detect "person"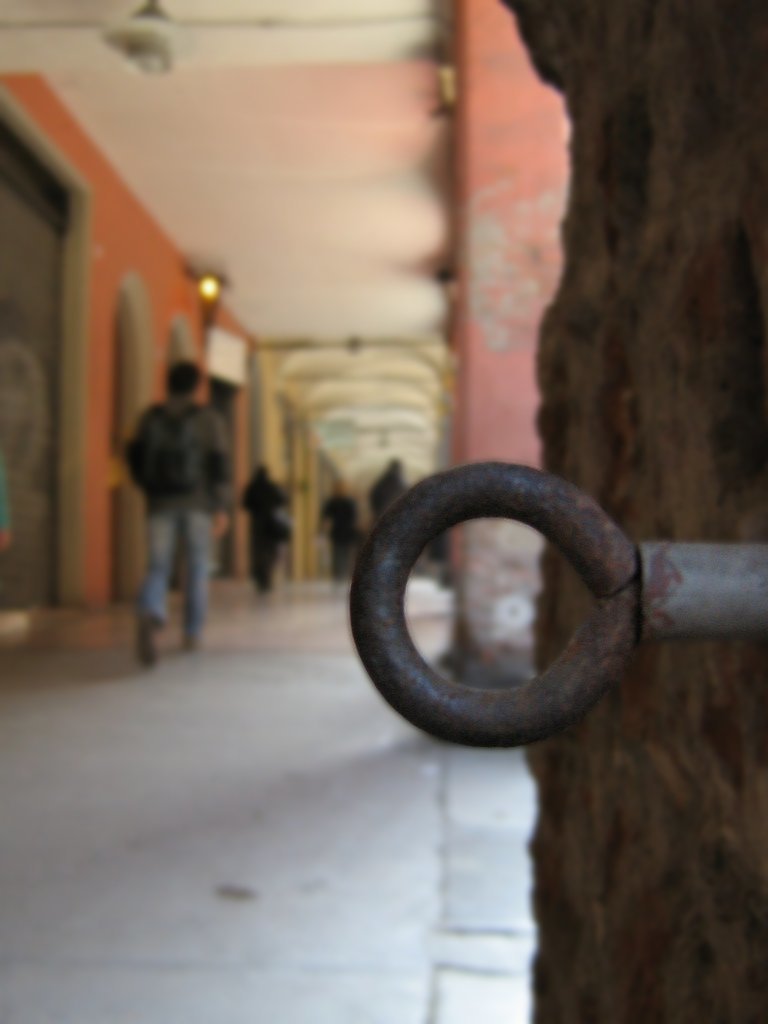
[122, 361, 231, 672]
